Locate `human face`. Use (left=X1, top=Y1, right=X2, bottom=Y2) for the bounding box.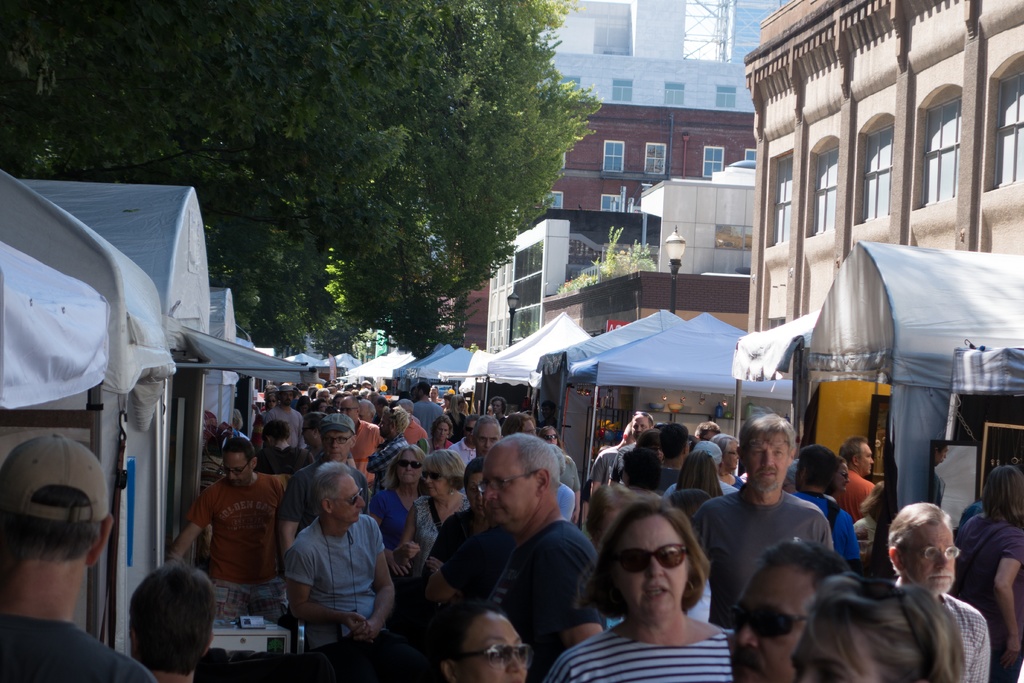
(left=333, top=477, right=365, bottom=522).
